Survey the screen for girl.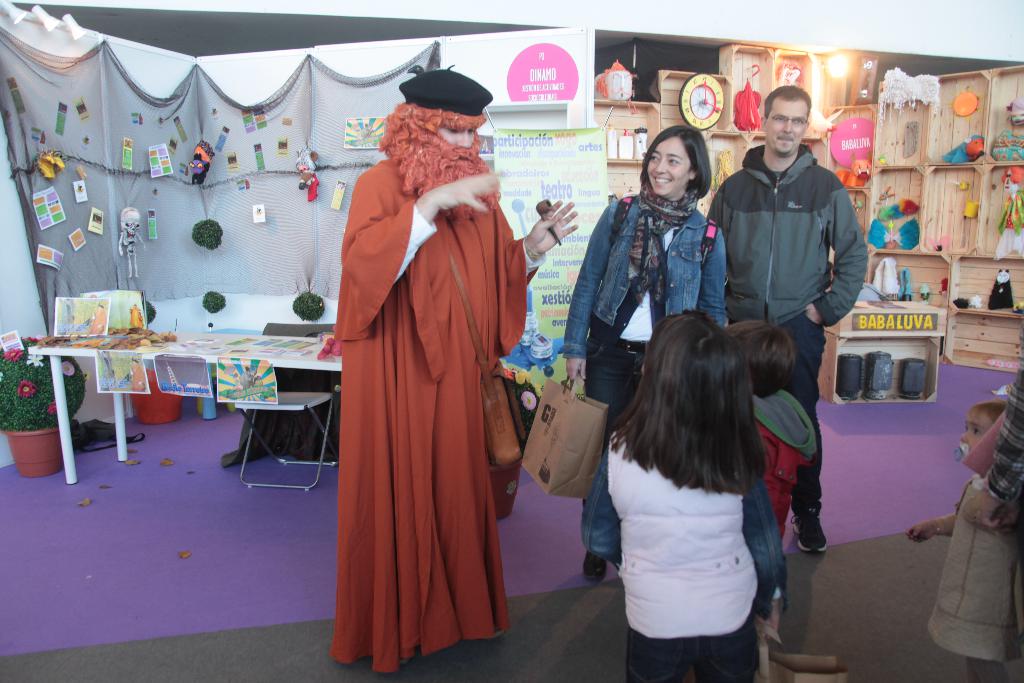
Survey found: (left=601, top=313, right=761, bottom=682).
